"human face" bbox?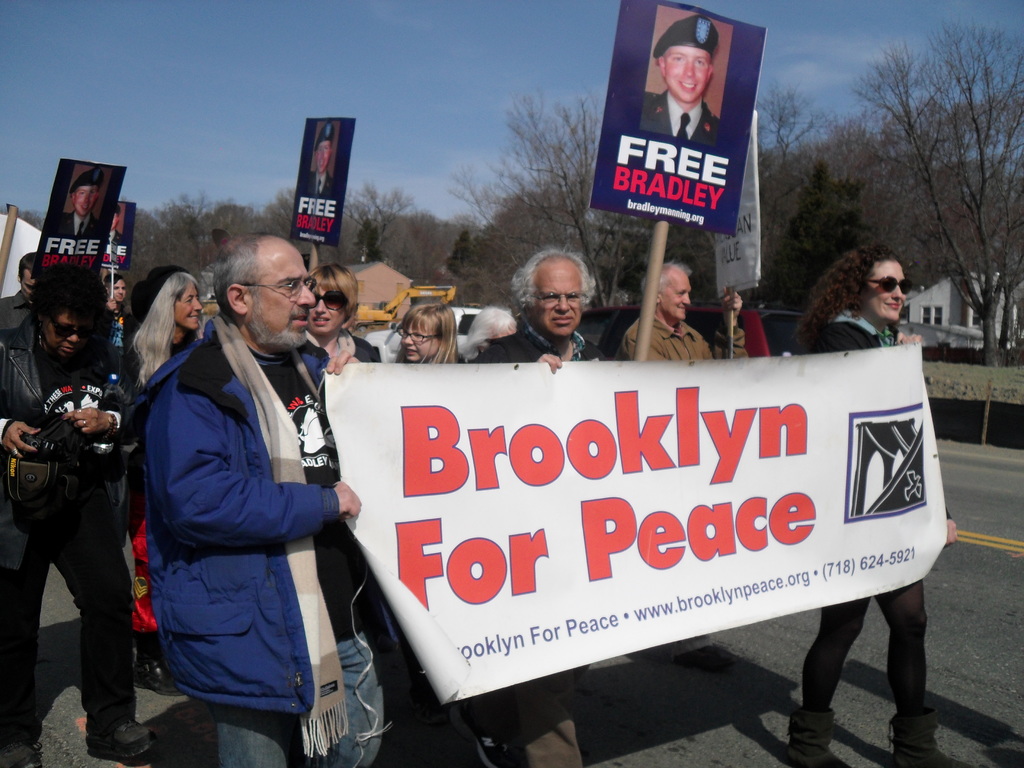
bbox=[304, 276, 344, 336]
